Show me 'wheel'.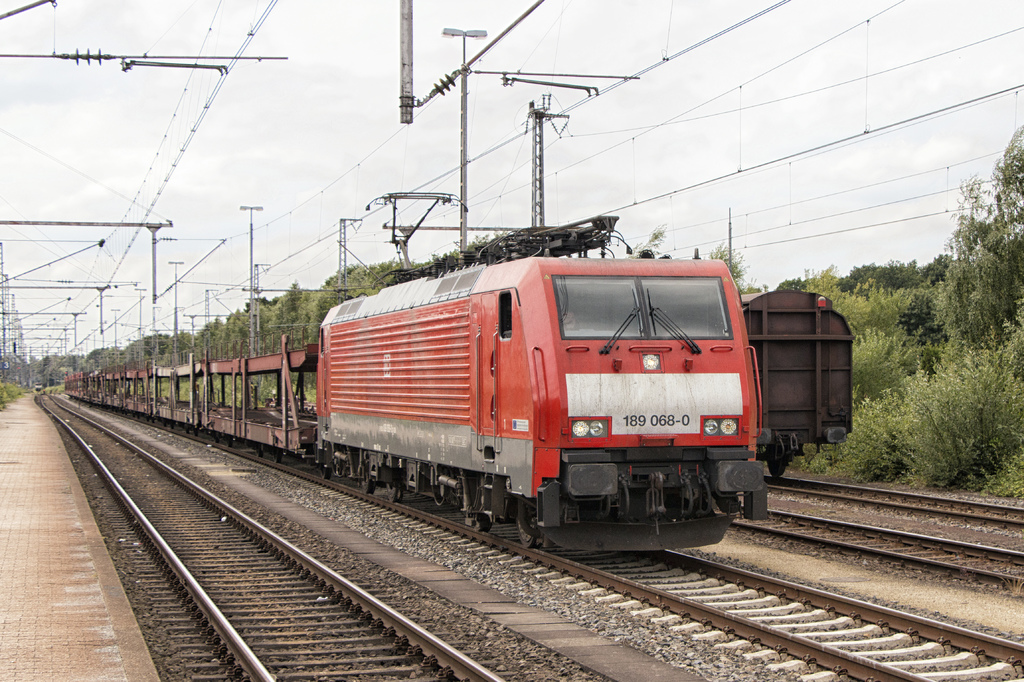
'wheel' is here: bbox=(171, 422, 175, 429).
